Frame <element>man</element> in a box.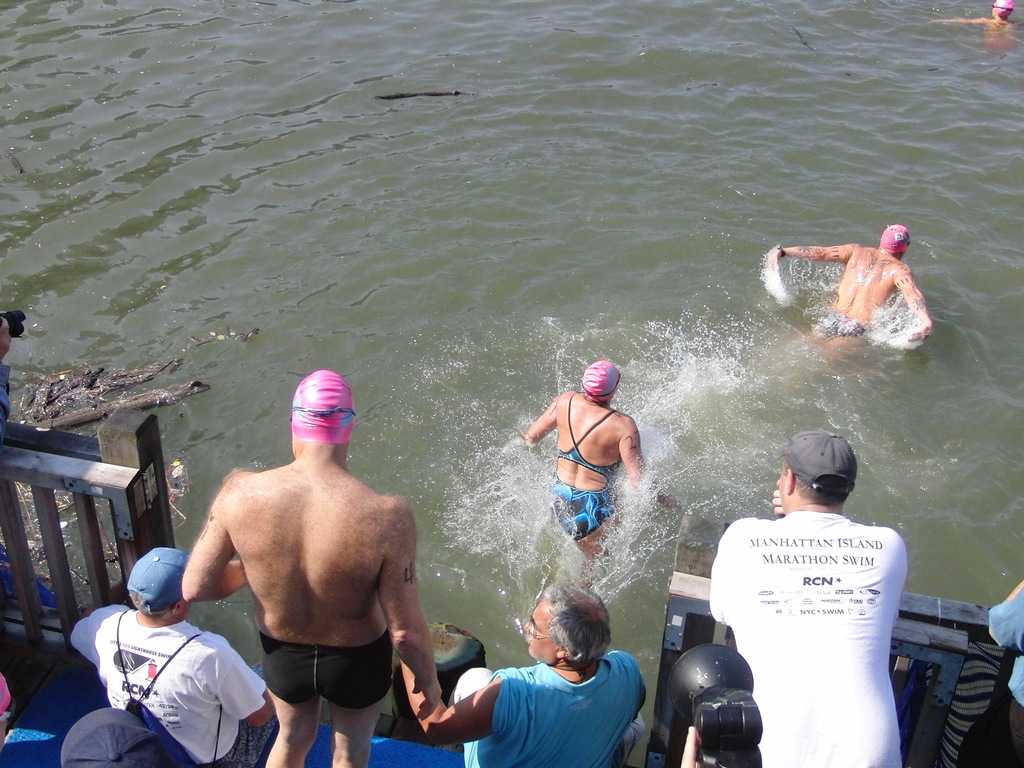
(x1=765, y1=224, x2=934, y2=364).
